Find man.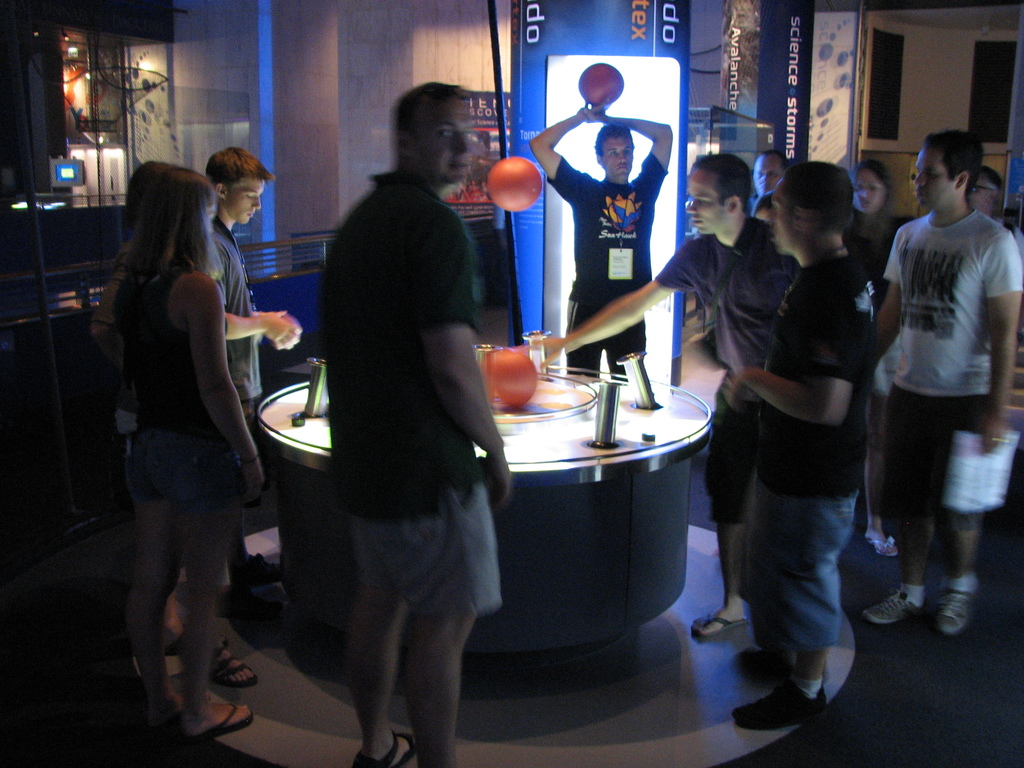
{"x1": 752, "y1": 147, "x2": 790, "y2": 210}.
